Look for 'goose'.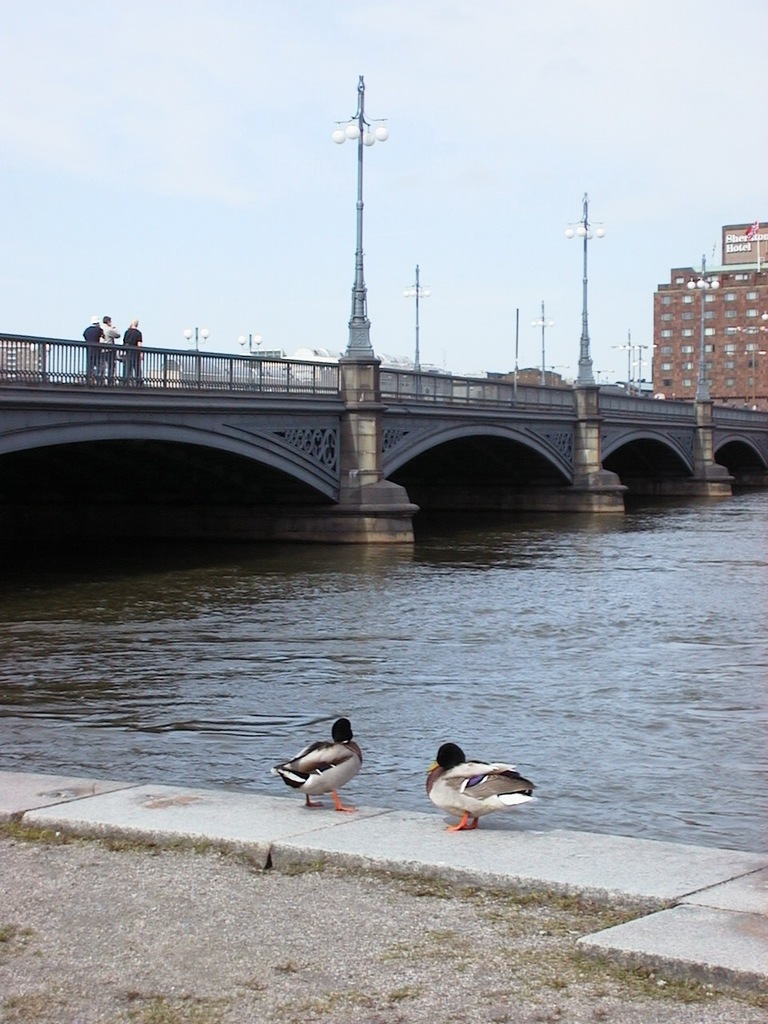
Found: <bbox>274, 715, 358, 814</bbox>.
